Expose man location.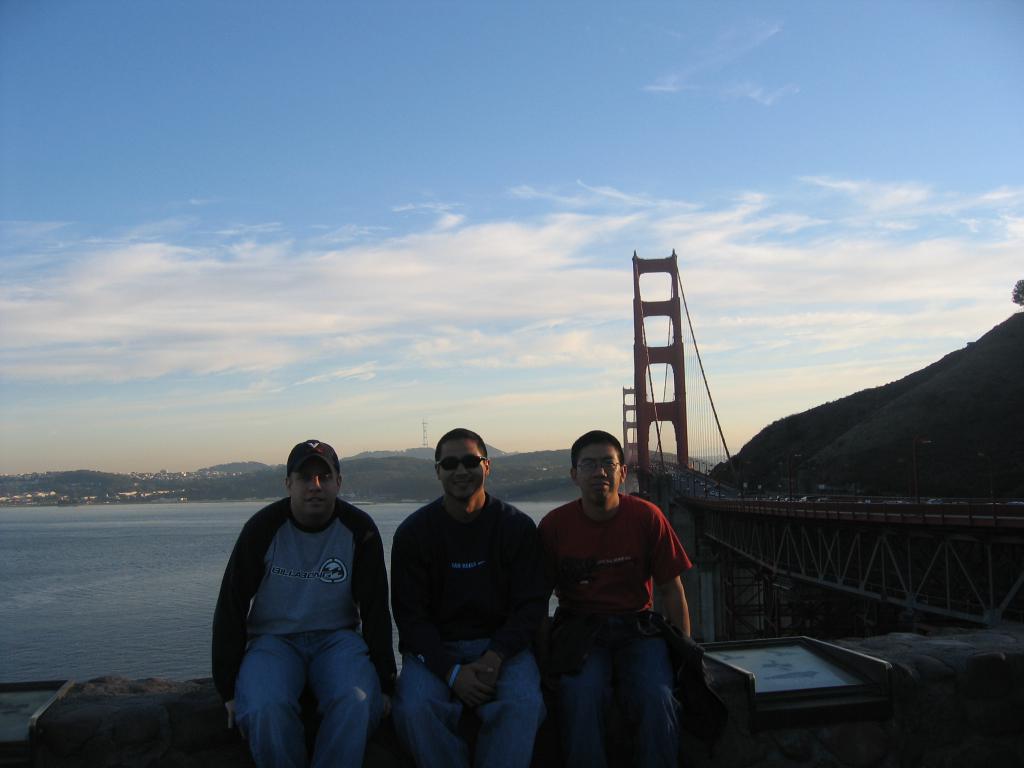
Exposed at [388, 424, 542, 767].
